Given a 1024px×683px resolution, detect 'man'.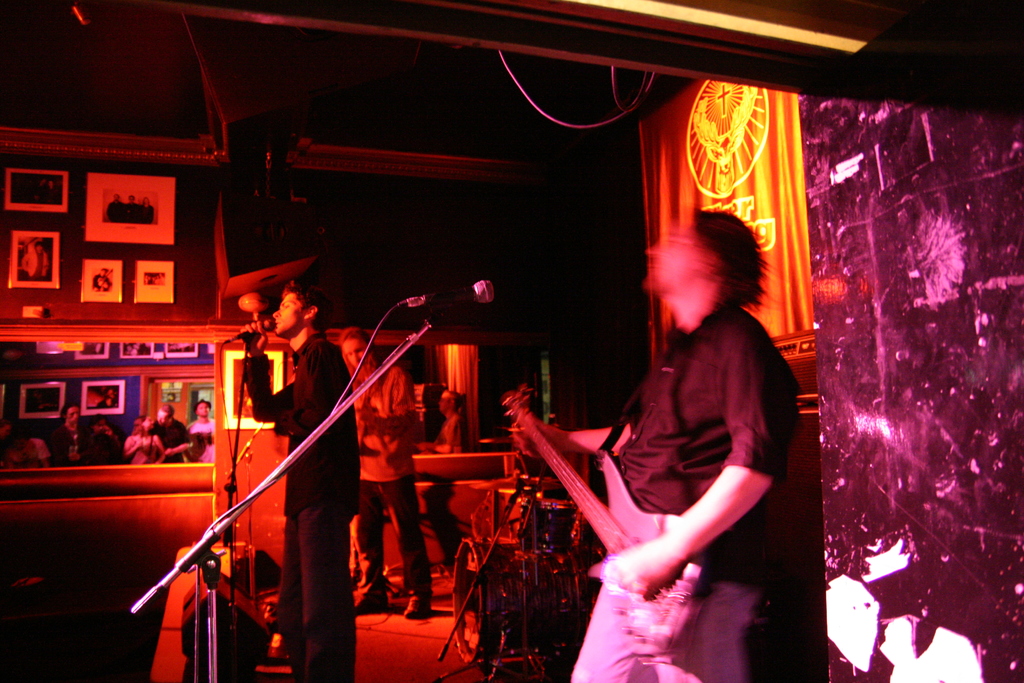
detection(157, 402, 200, 459).
